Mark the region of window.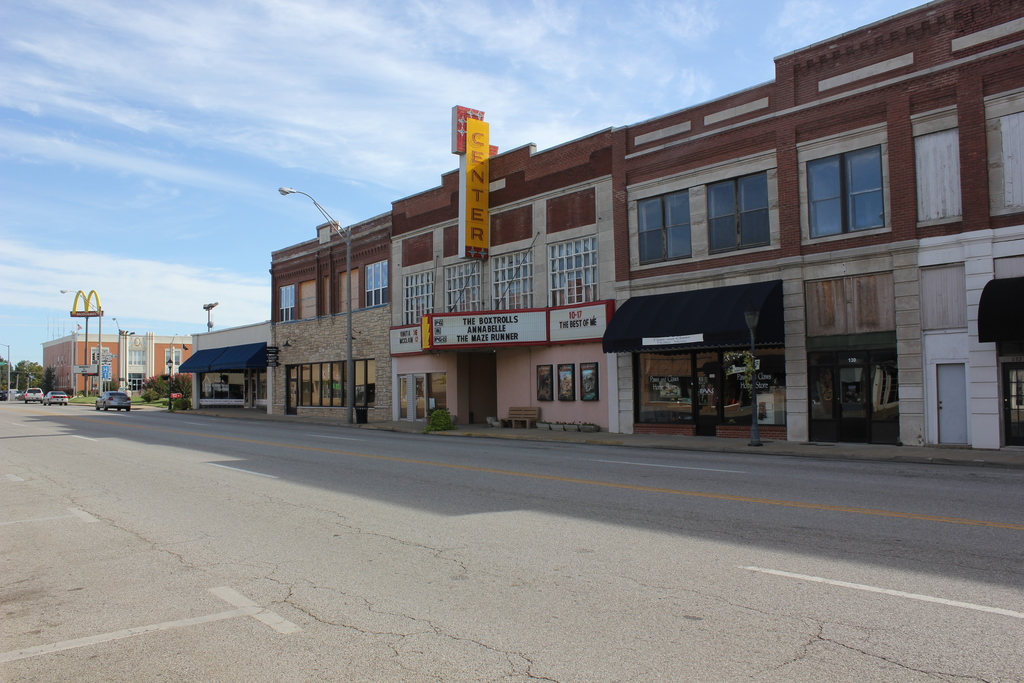
Region: 404, 276, 439, 325.
